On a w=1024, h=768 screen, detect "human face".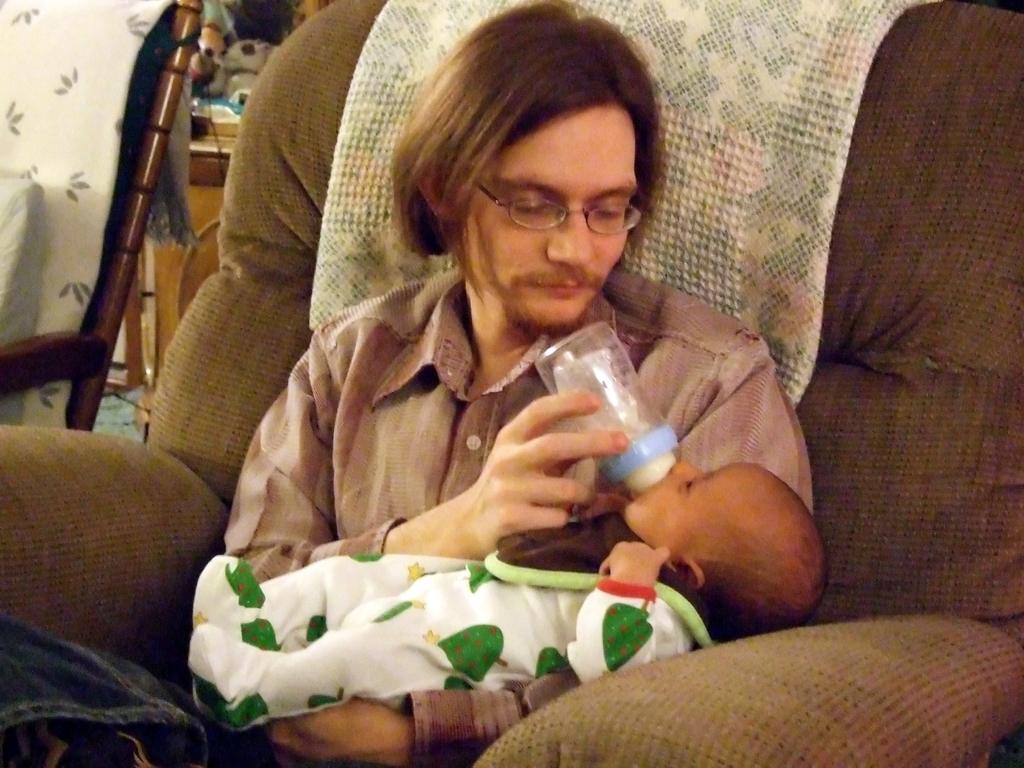
[x1=447, y1=105, x2=630, y2=318].
